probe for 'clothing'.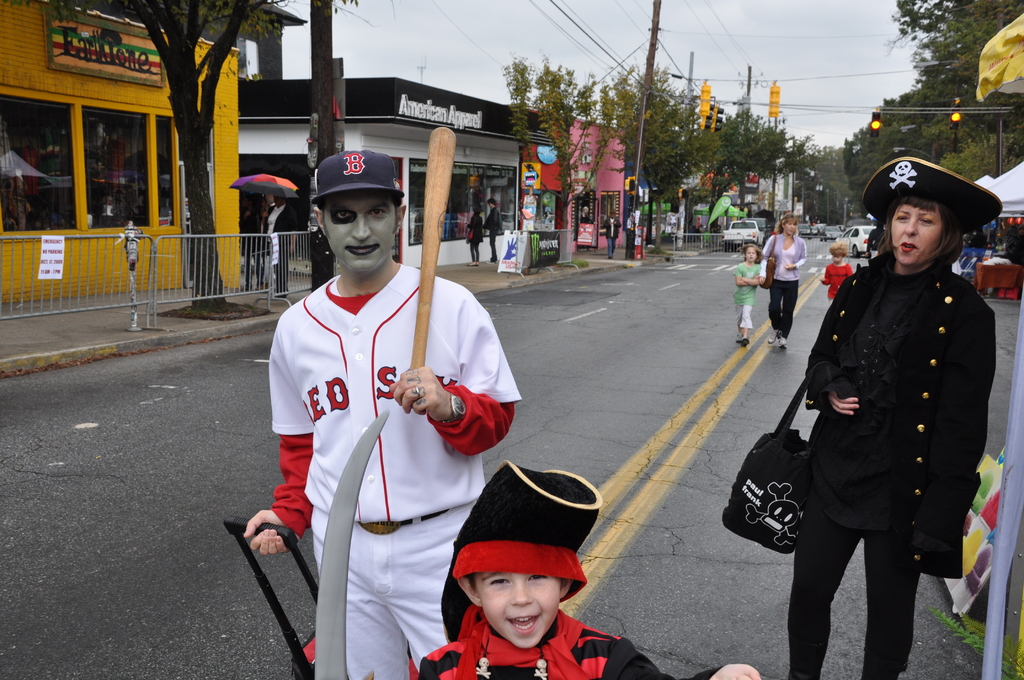
Probe result: box=[764, 223, 808, 335].
